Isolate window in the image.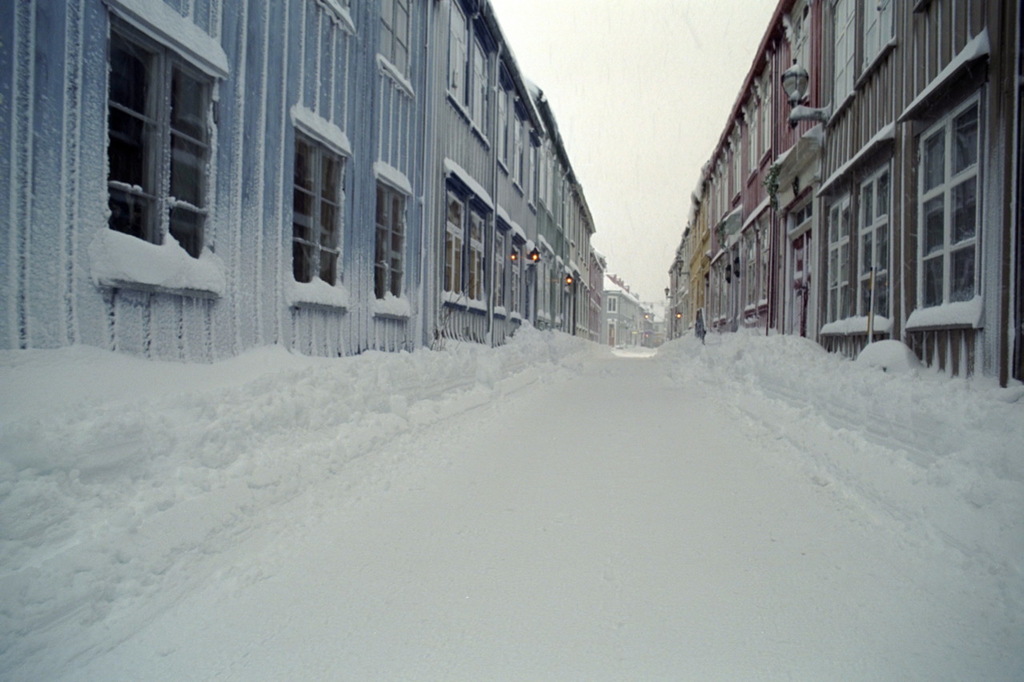
Isolated region: Rect(827, 0, 859, 122).
